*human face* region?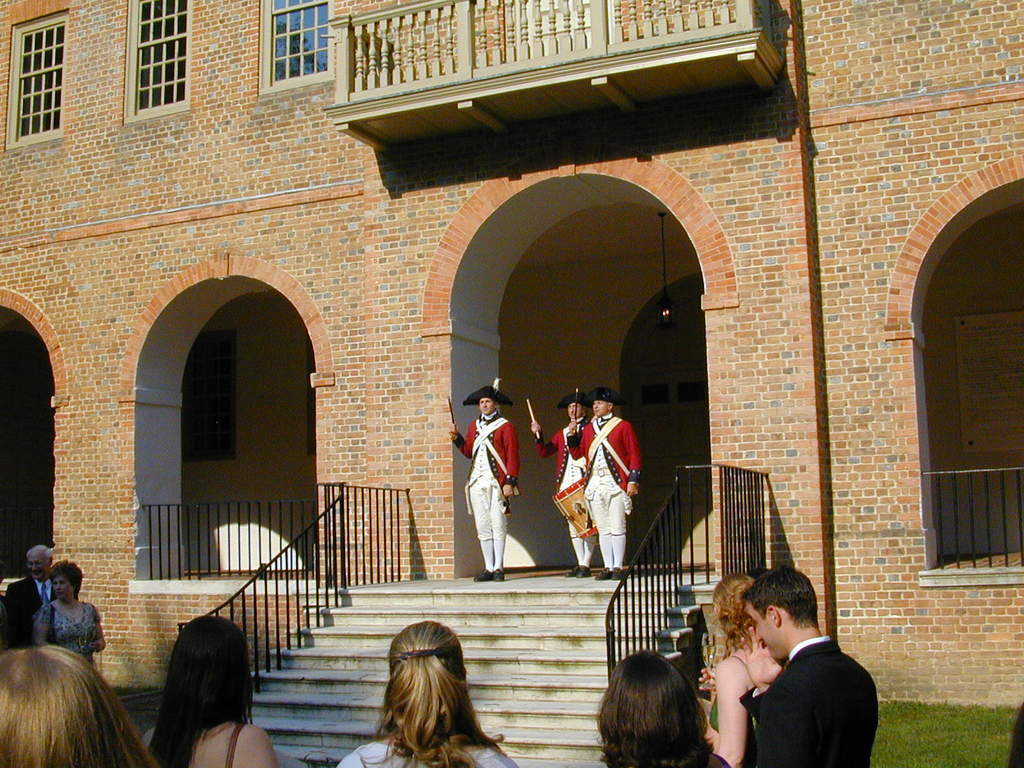
[28, 552, 46, 579]
